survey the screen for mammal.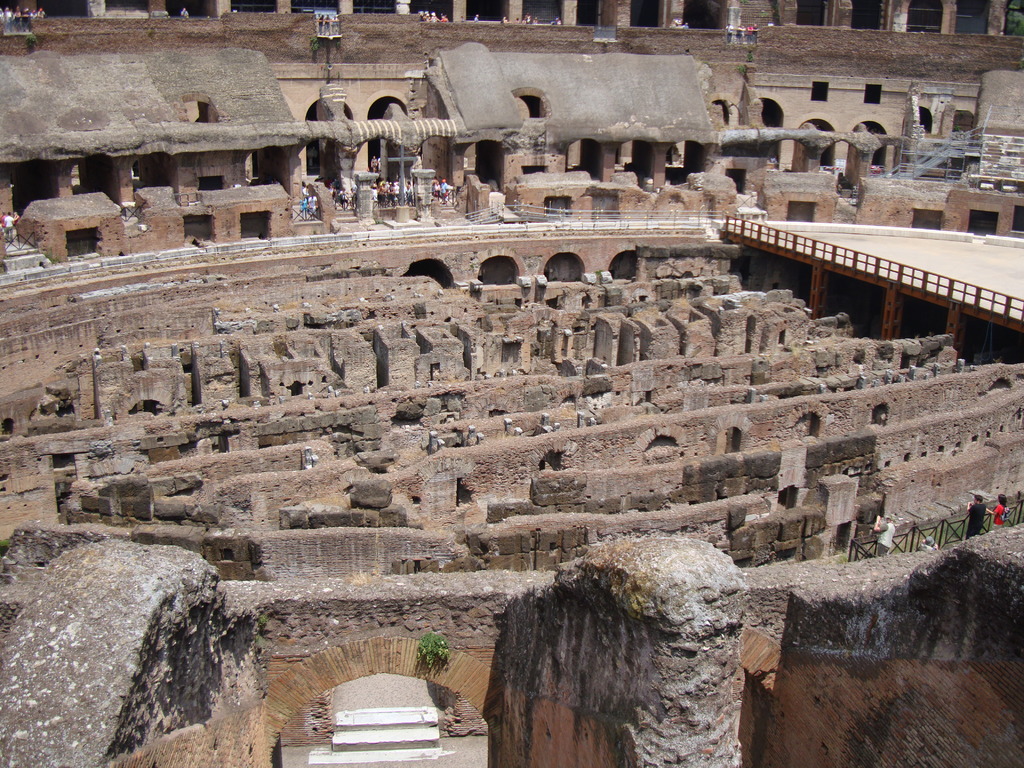
Survey found: (298, 195, 304, 216).
